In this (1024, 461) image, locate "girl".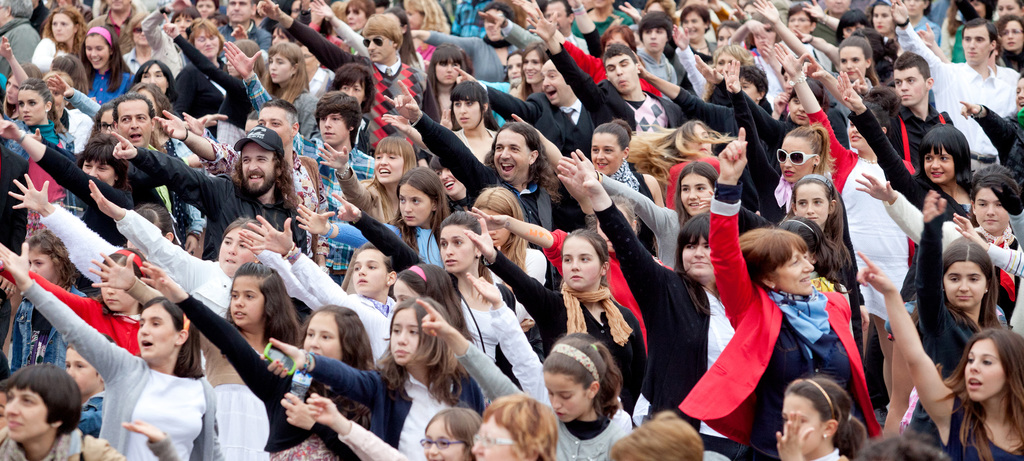
Bounding box: [332, 186, 513, 373].
